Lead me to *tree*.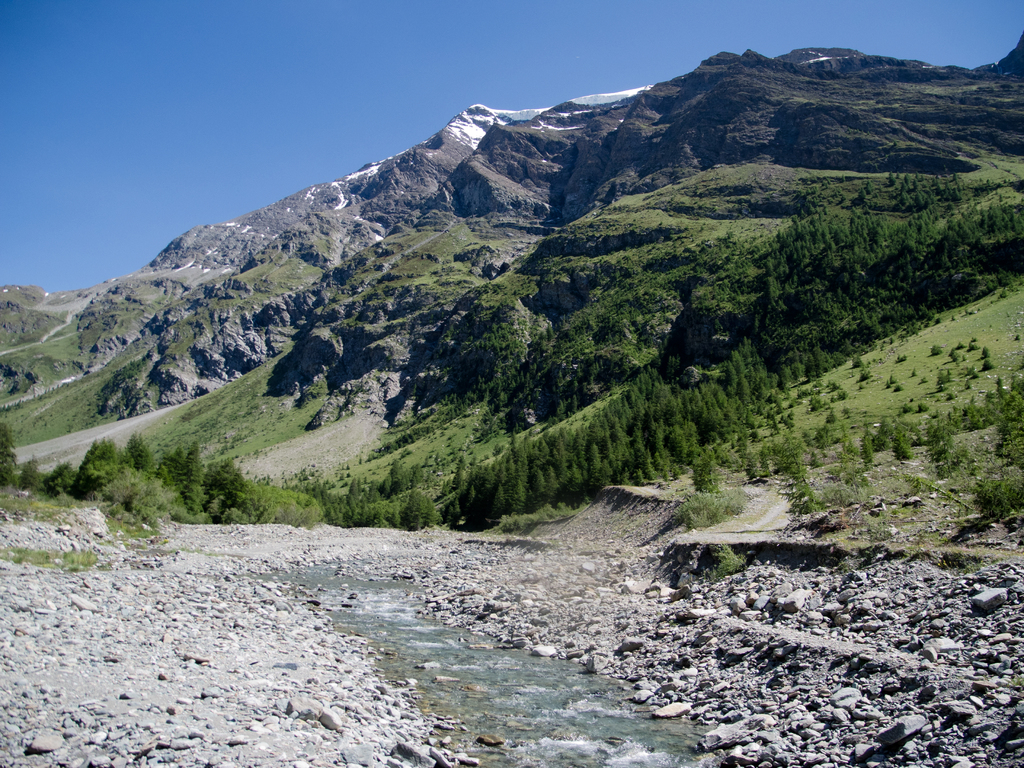
Lead to bbox=(0, 143, 1023, 538).
